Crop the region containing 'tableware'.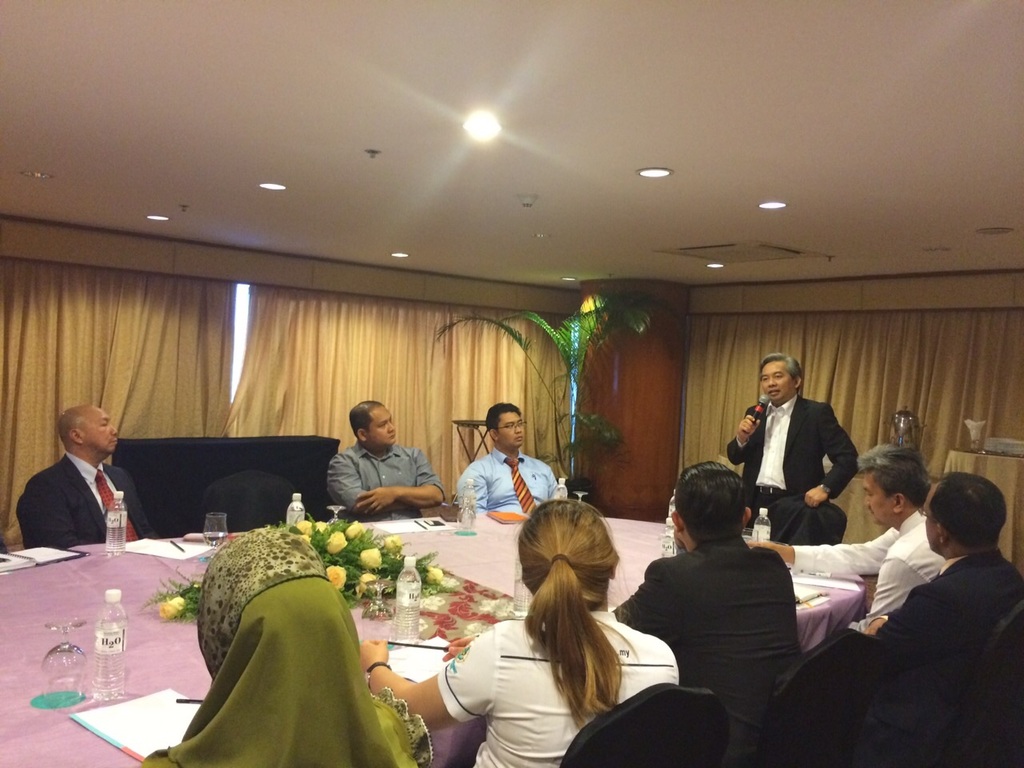
Crop region: l=202, t=510, r=229, b=562.
